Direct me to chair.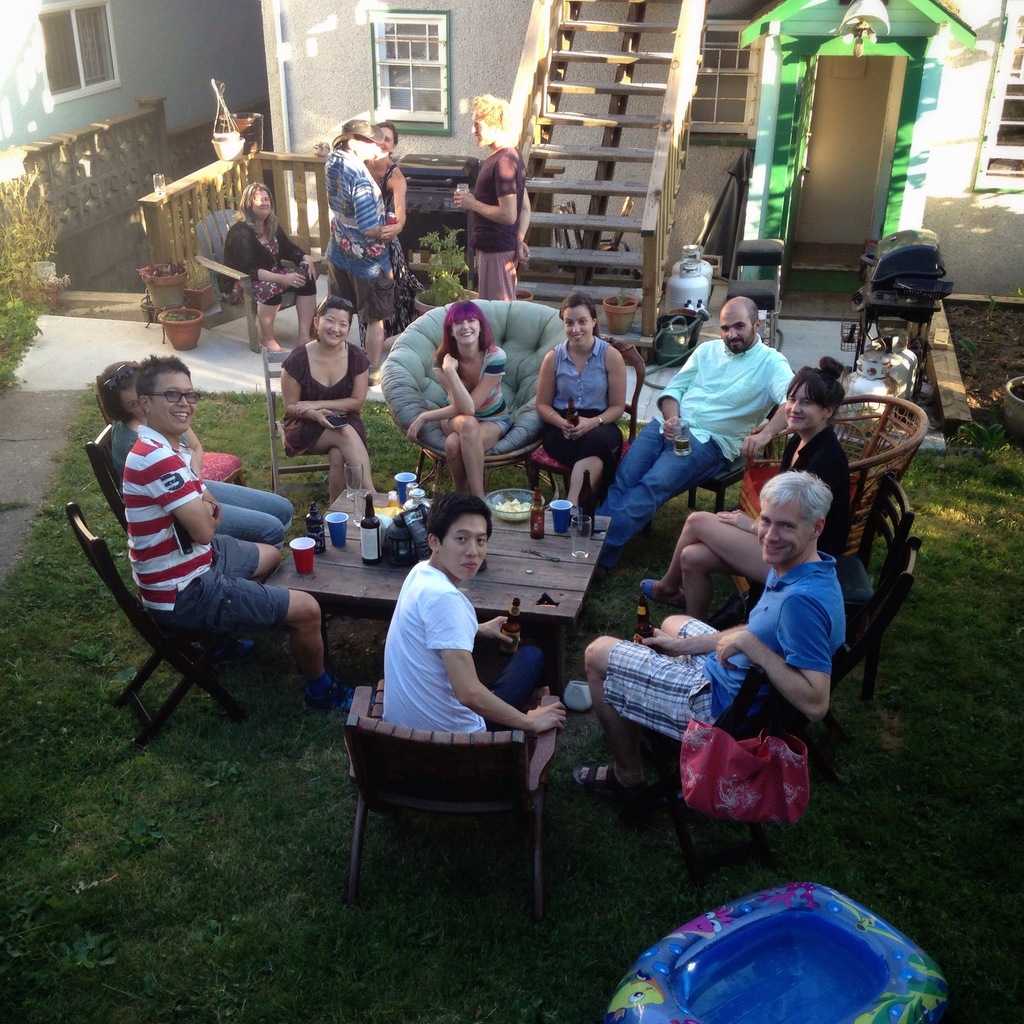
Direction: [x1=730, y1=395, x2=931, y2=598].
